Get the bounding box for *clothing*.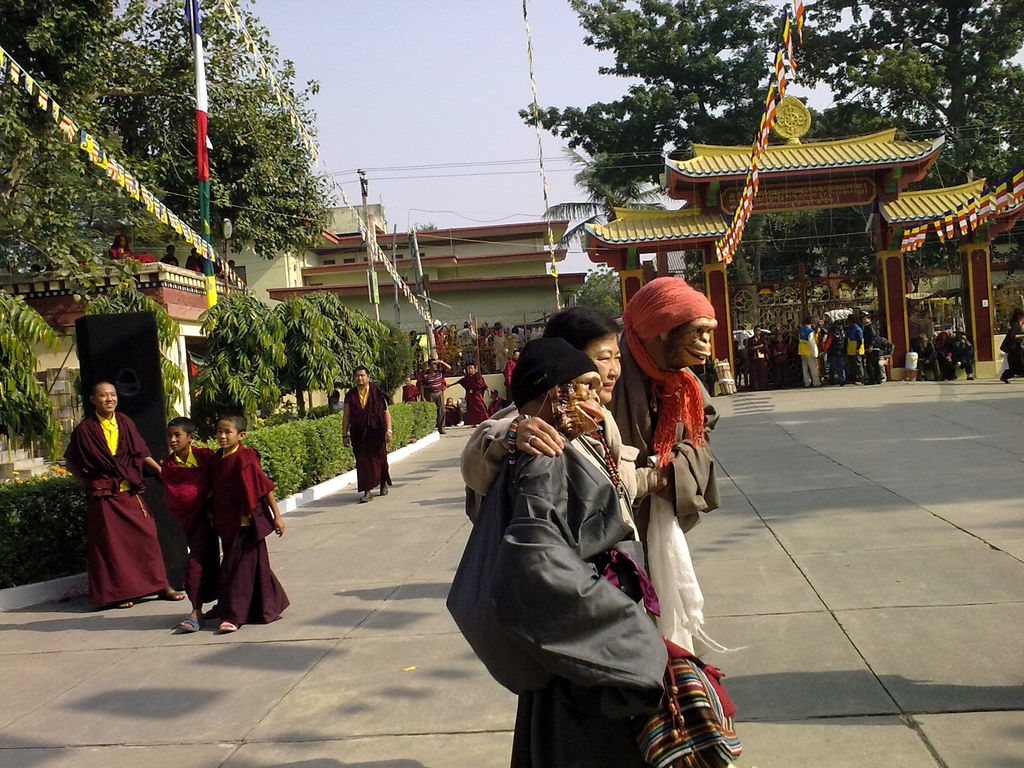
<region>748, 335, 774, 385</region>.
